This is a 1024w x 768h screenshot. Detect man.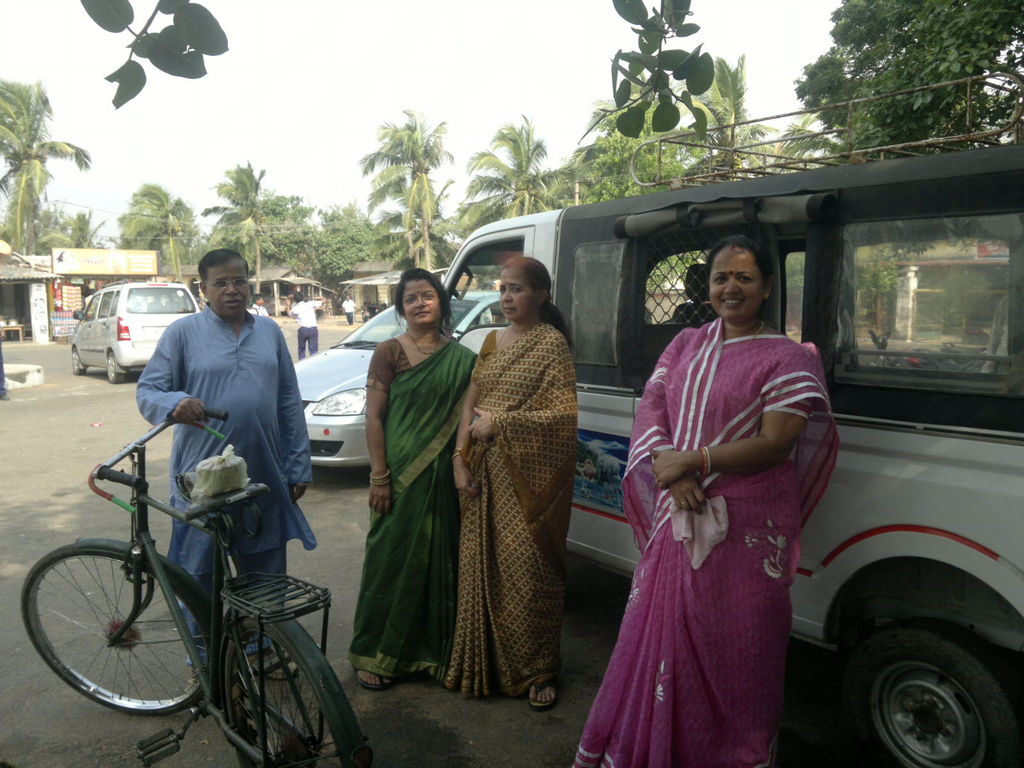
rect(115, 263, 319, 664).
